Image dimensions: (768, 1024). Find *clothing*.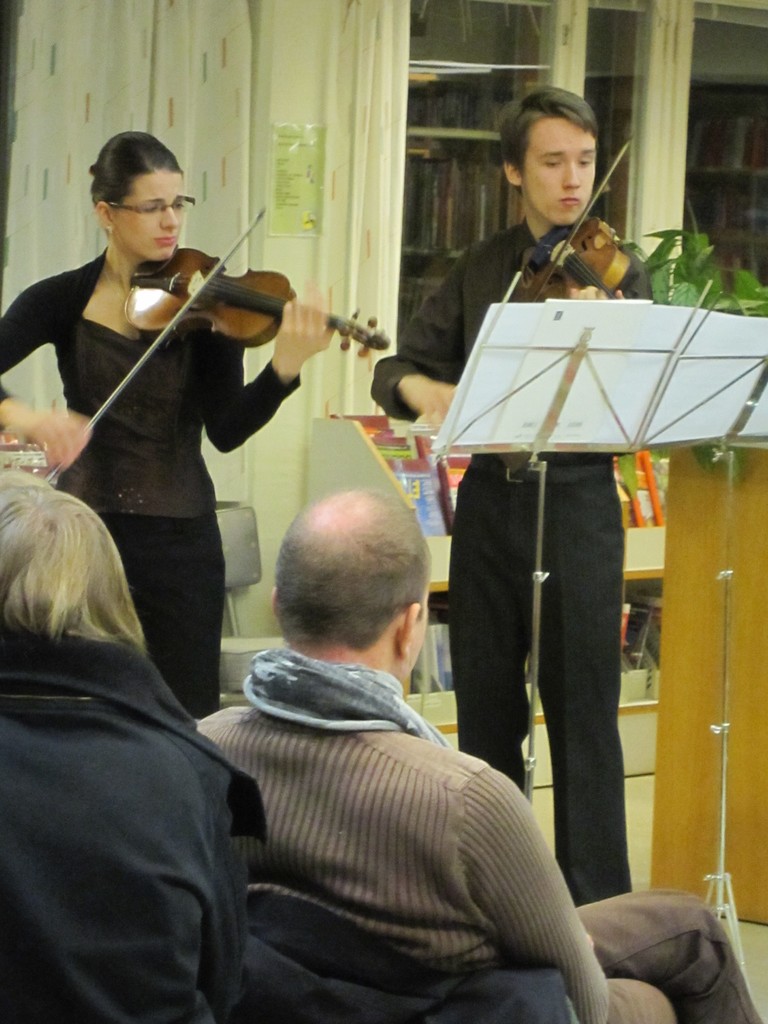
region(189, 715, 616, 1023).
